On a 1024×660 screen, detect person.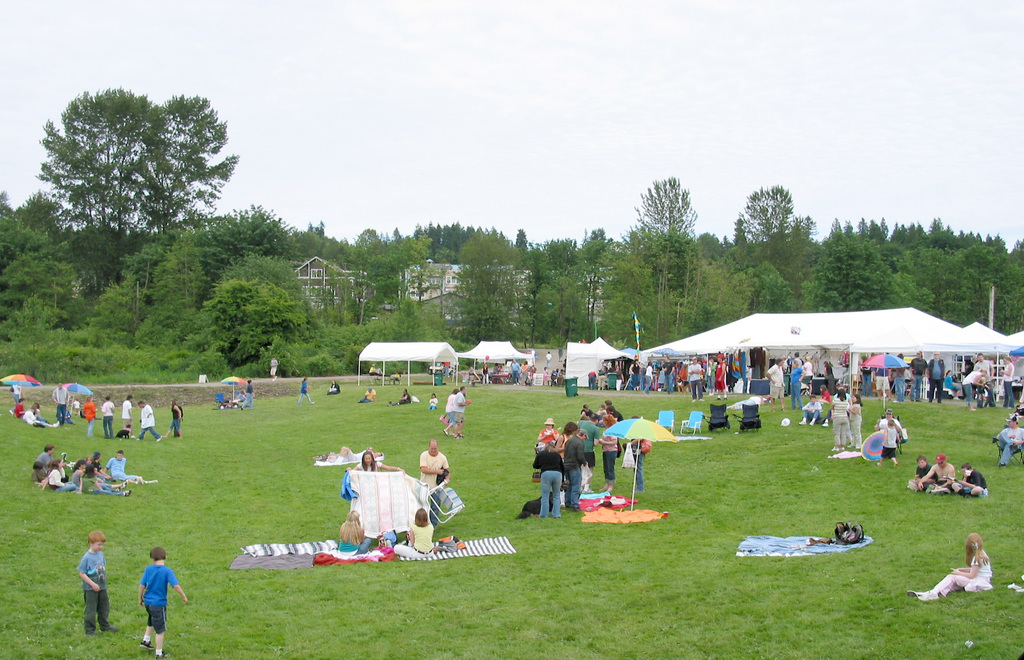
[625,412,649,494].
